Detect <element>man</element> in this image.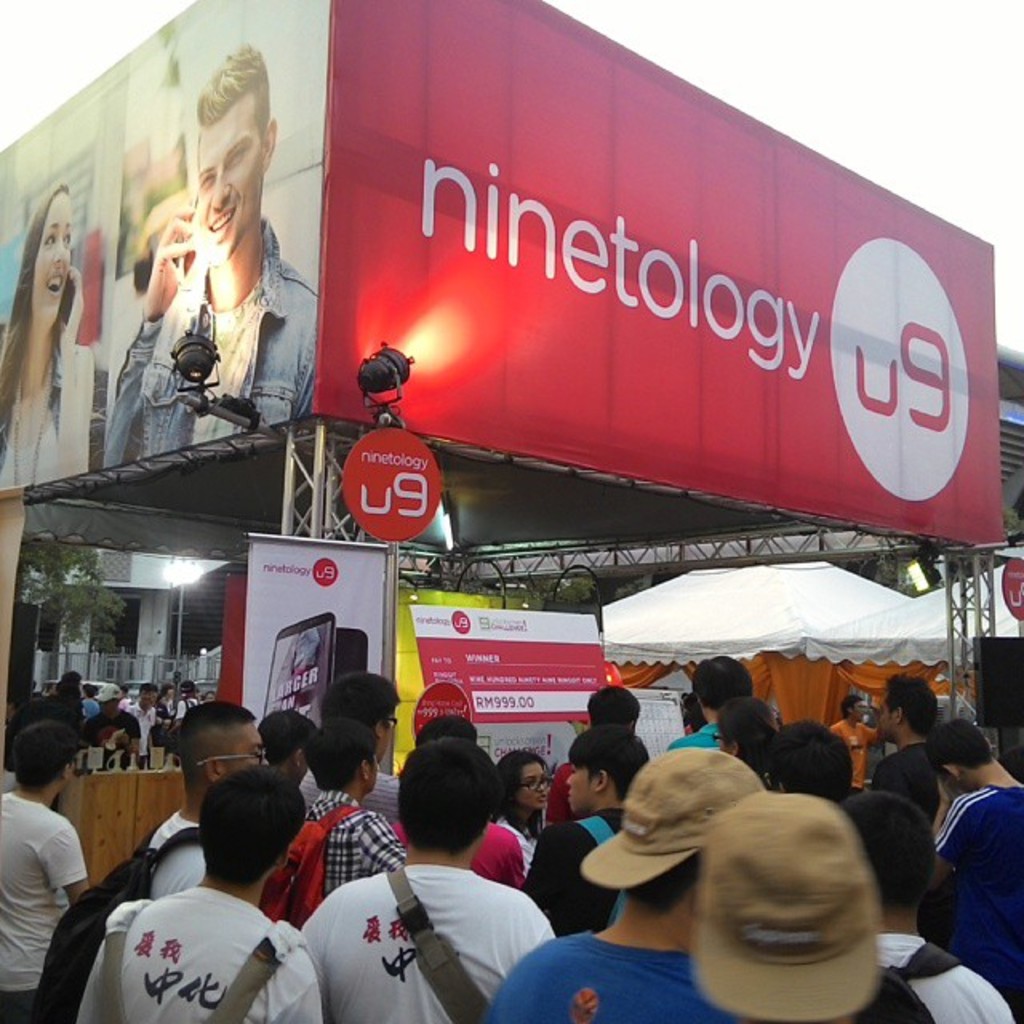
Detection: bbox(86, 747, 322, 1022).
